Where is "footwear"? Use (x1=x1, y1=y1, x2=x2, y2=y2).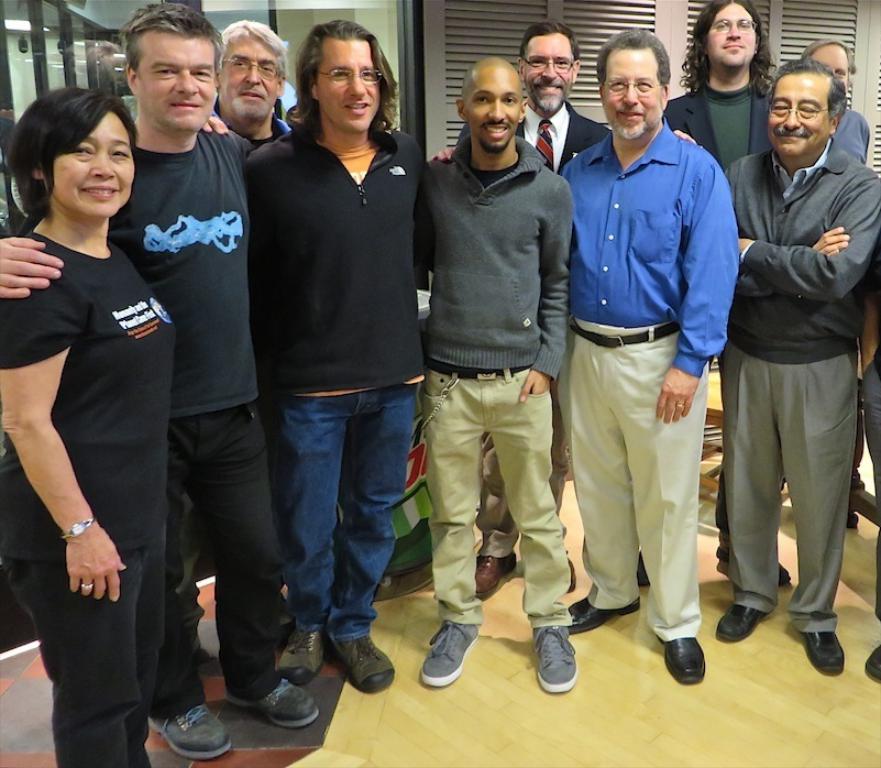
(x1=657, y1=635, x2=706, y2=684).
